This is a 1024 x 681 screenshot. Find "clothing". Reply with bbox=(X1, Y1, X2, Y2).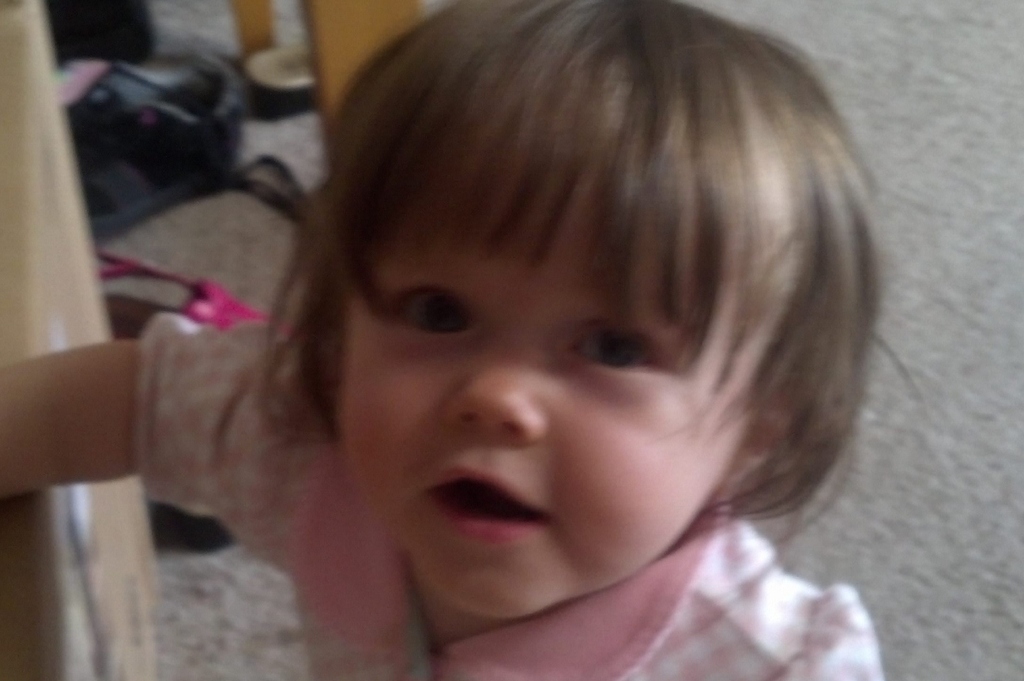
bbox=(132, 314, 891, 680).
